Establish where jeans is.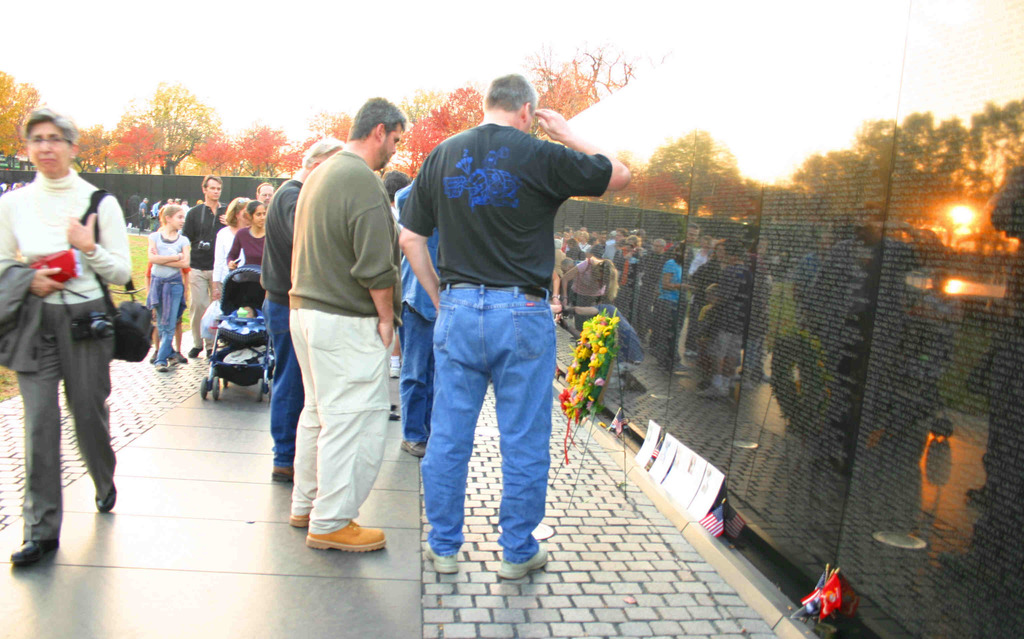
Established at 420 286 556 563.
